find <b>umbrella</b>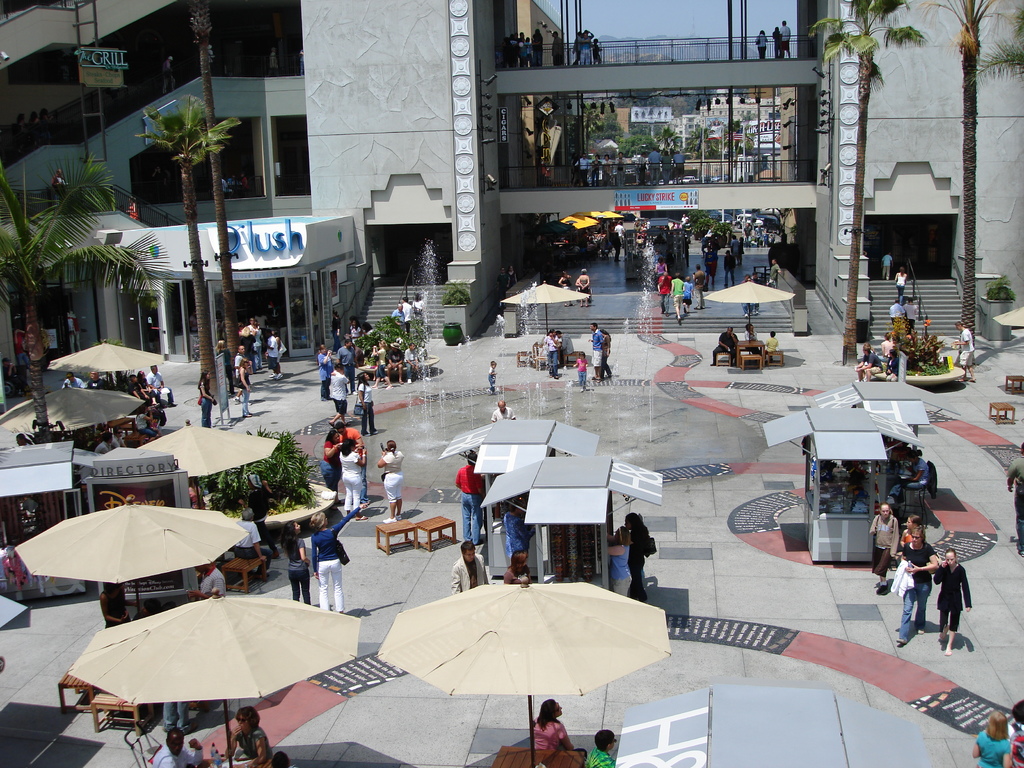
<region>379, 576, 671, 767</region>
